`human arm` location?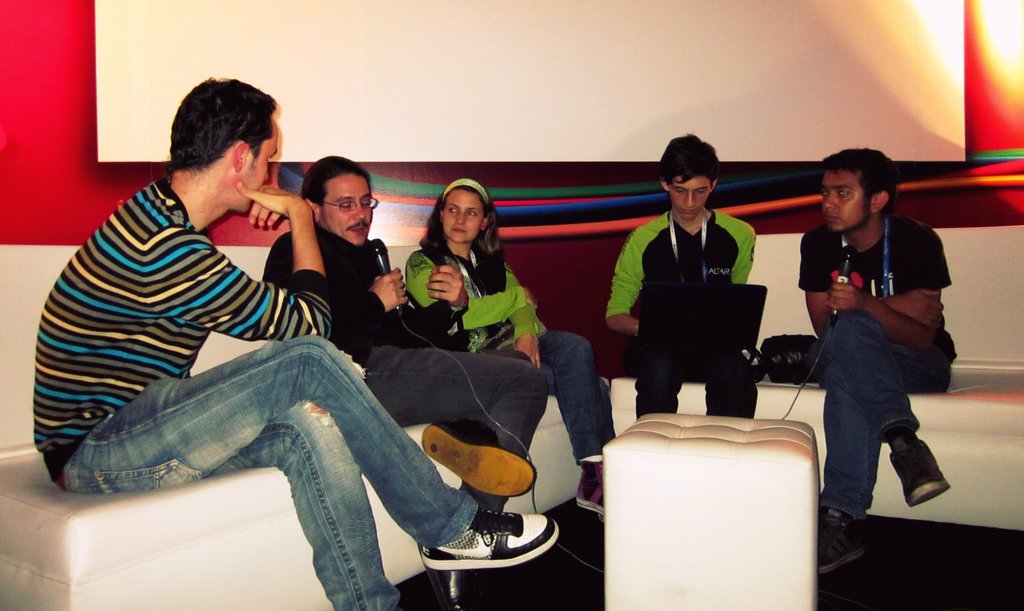
left=138, top=169, right=327, bottom=356
